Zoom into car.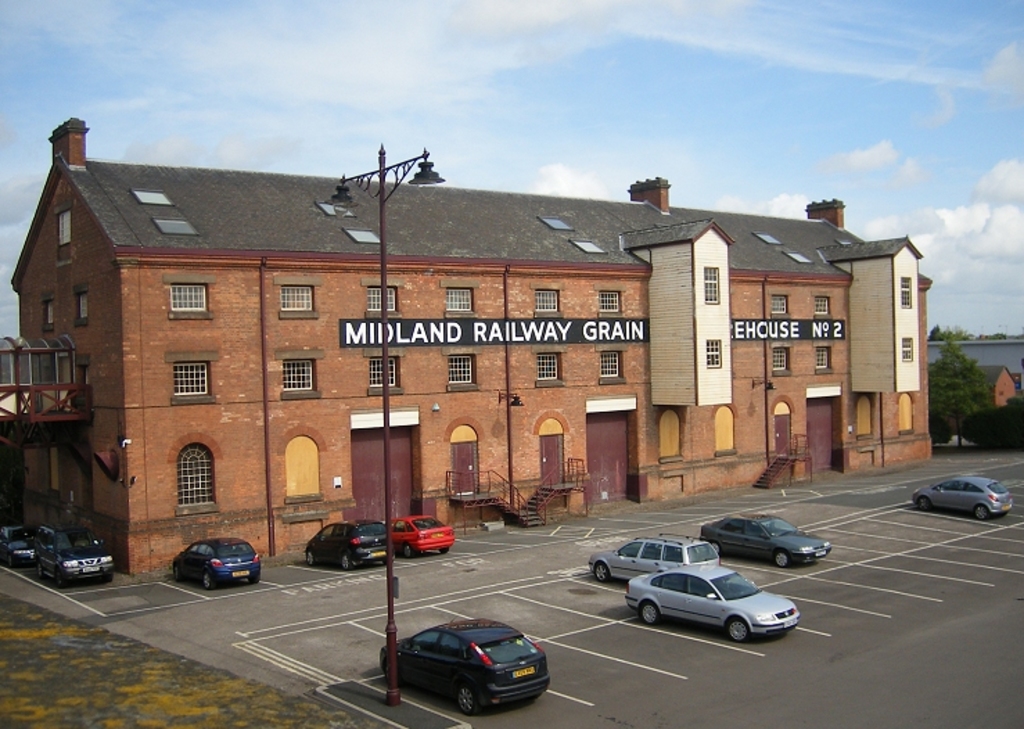
Zoom target: [x1=42, y1=525, x2=112, y2=585].
